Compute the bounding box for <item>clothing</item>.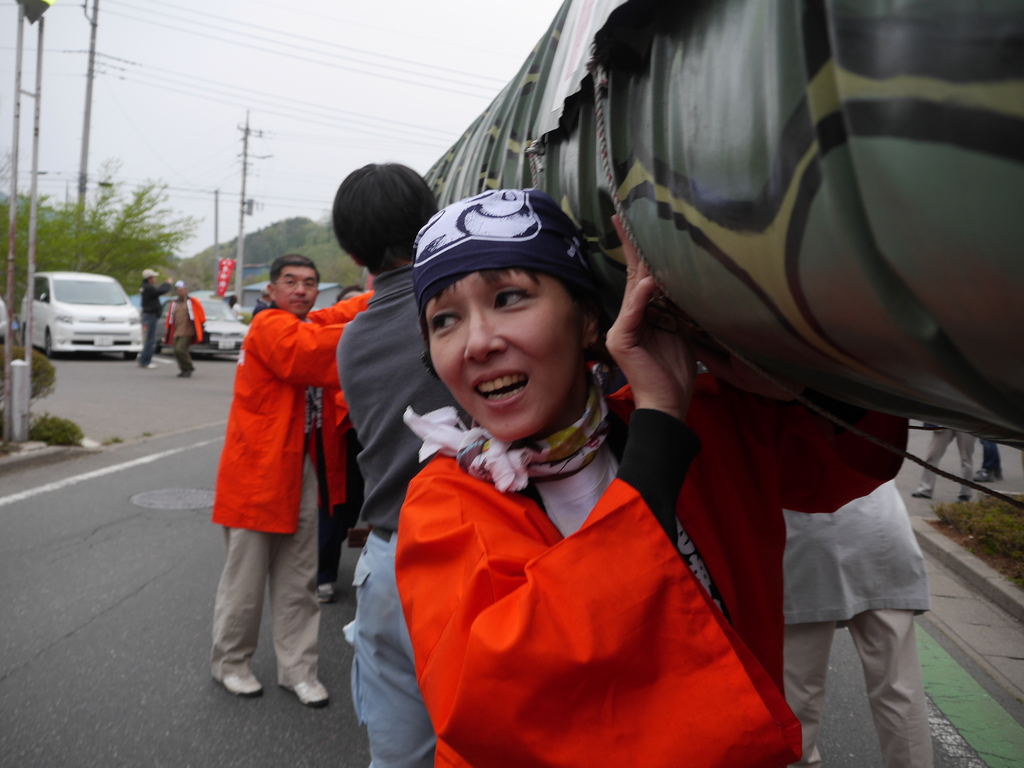
bbox=[338, 266, 476, 767].
